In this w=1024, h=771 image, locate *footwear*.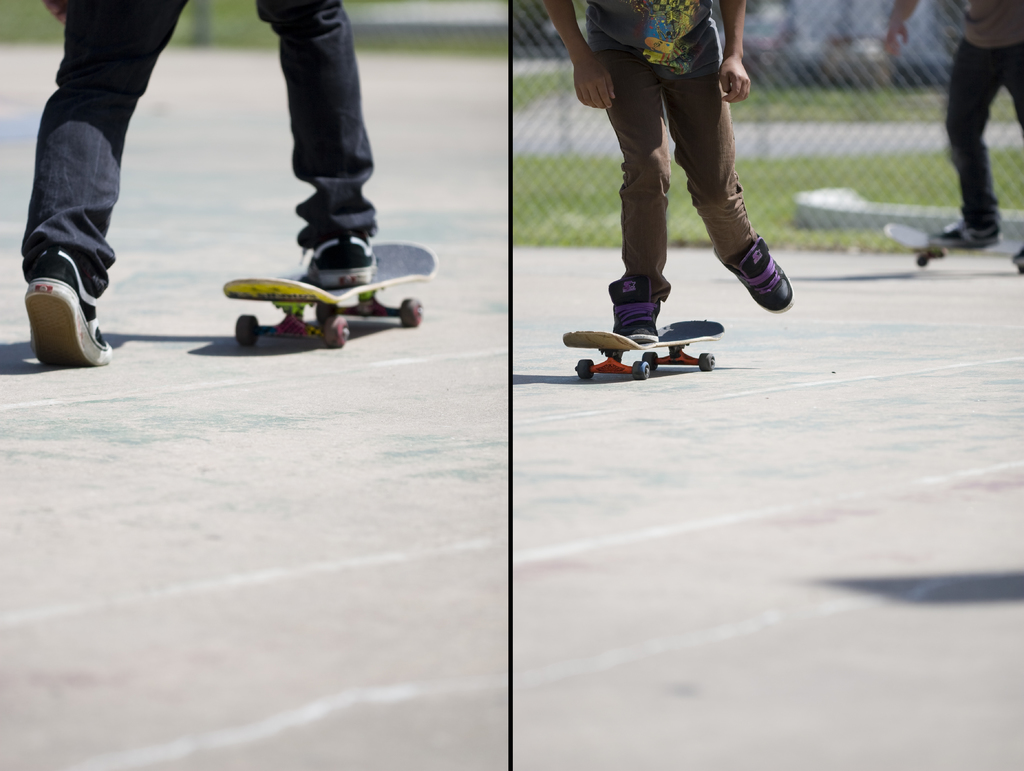
Bounding box: 714:233:798:314.
